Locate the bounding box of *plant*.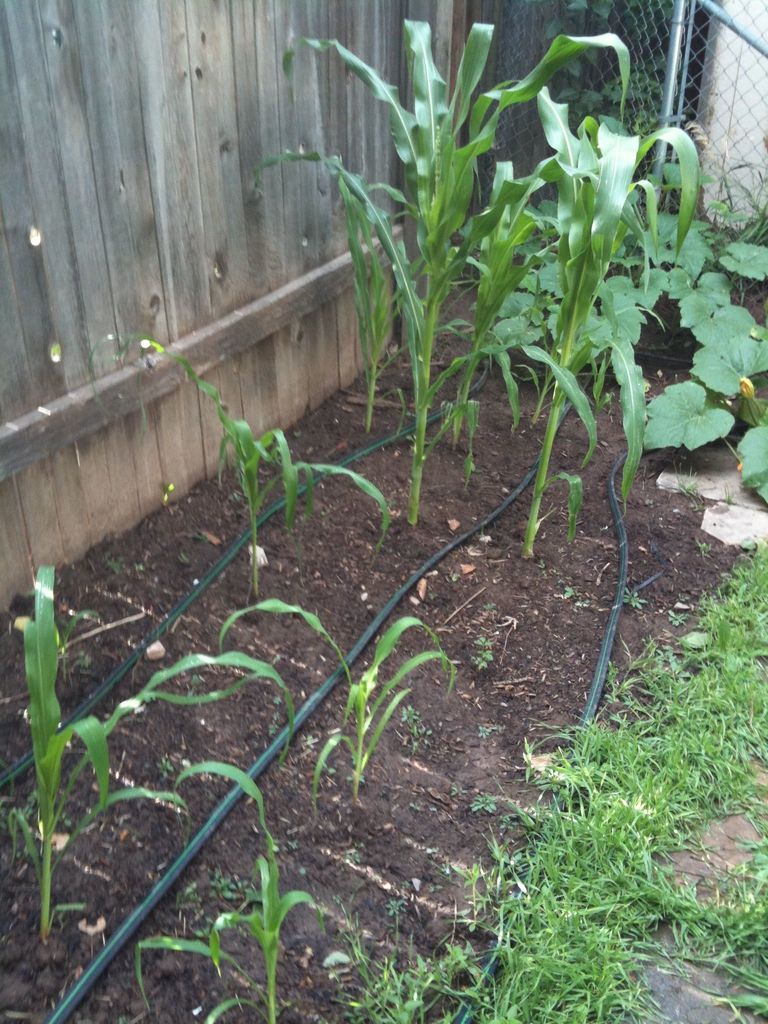
Bounding box: 205, 872, 247, 905.
